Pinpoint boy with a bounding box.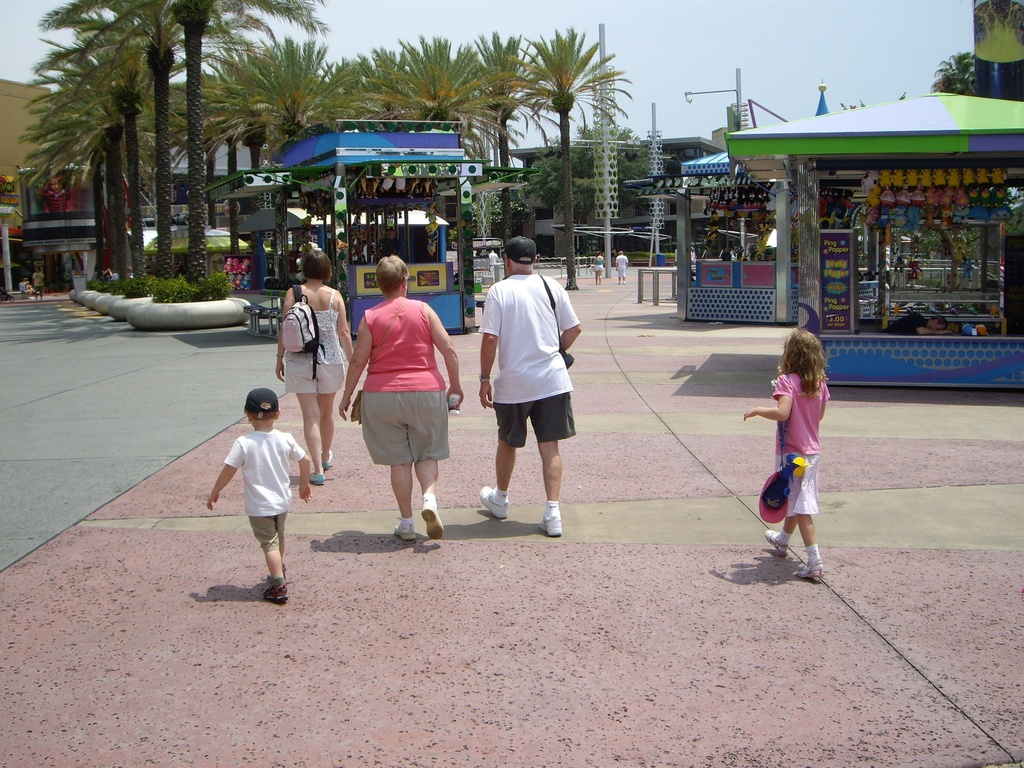
bbox(205, 386, 313, 599).
